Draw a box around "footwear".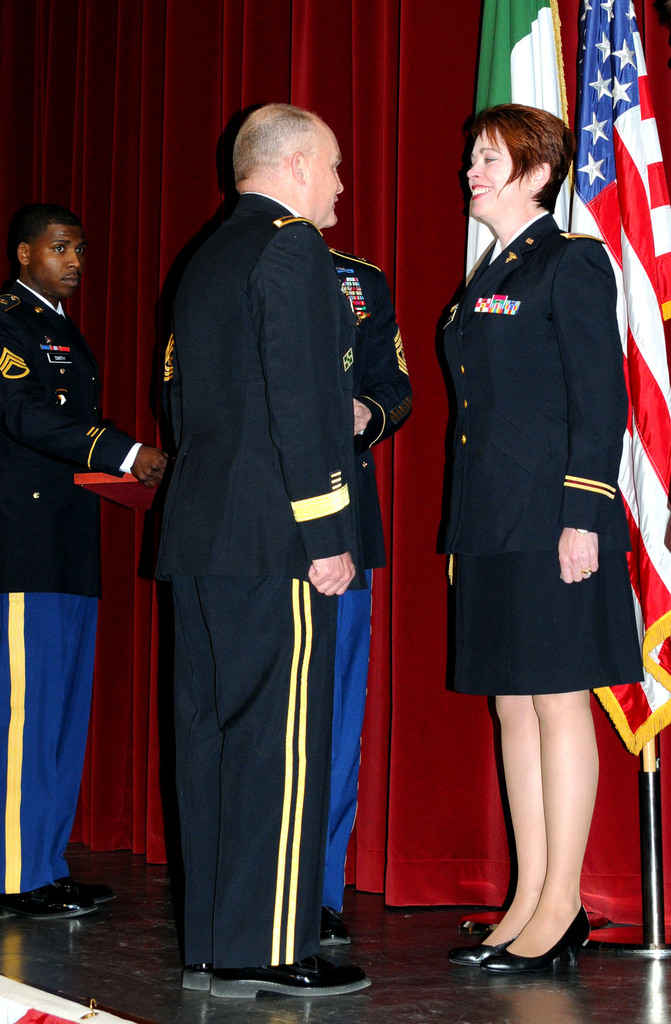
{"left": 318, "top": 905, "right": 352, "bottom": 947}.
